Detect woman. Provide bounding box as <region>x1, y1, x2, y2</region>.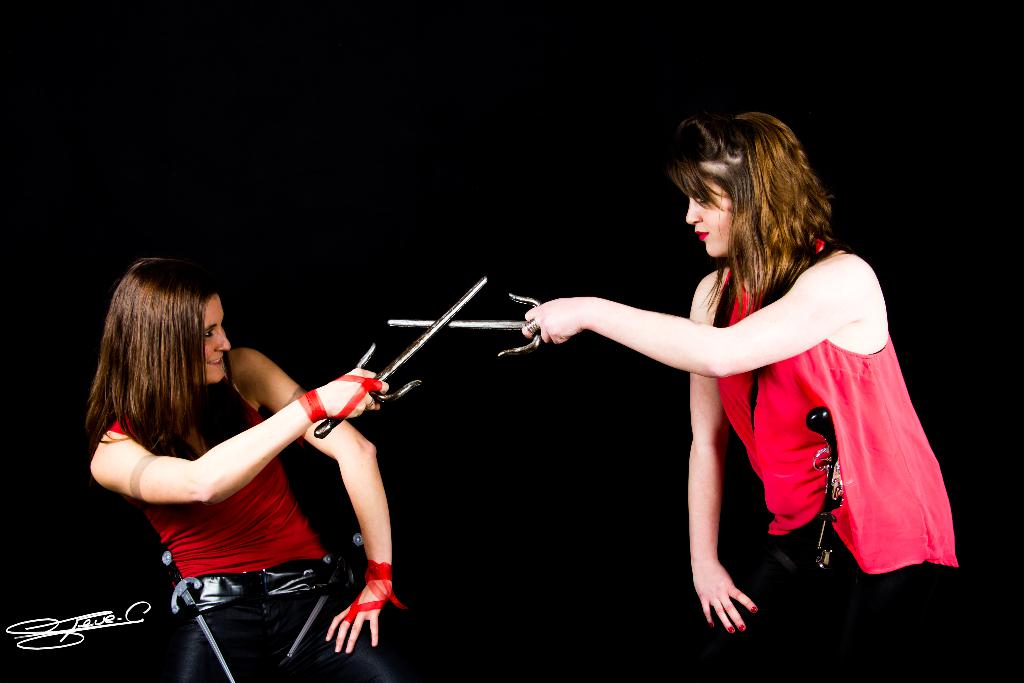
<region>79, 257, 394, 682</region>.
